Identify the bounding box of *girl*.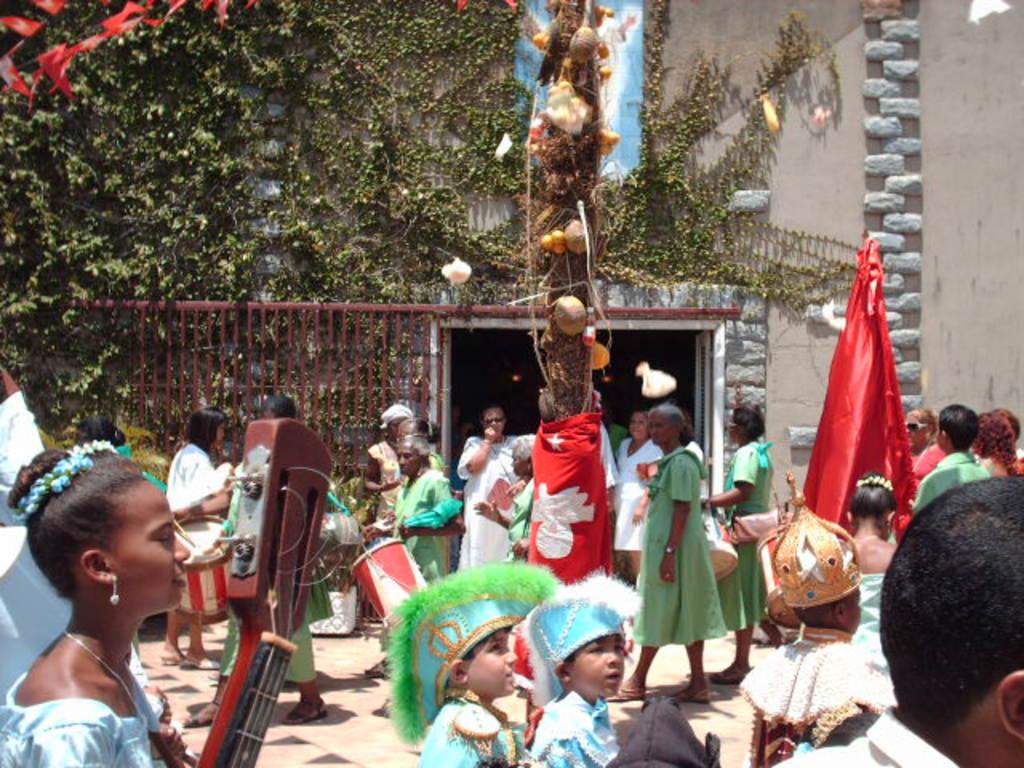
locate(472, 427, 534, 563).
